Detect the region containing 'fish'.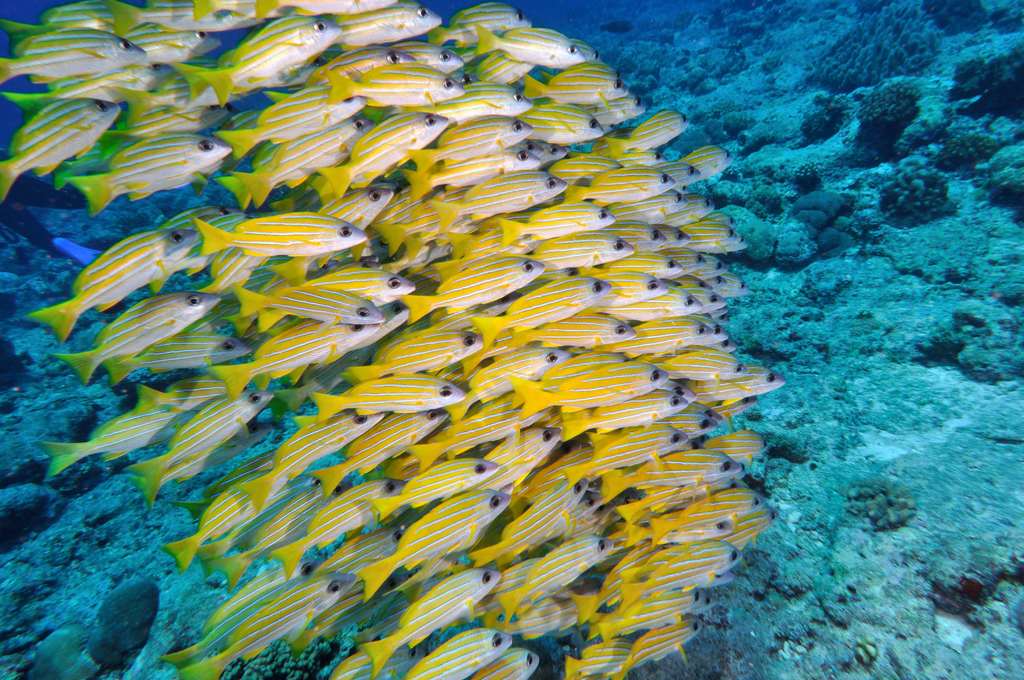
detection(109, 0, 266, 34).
